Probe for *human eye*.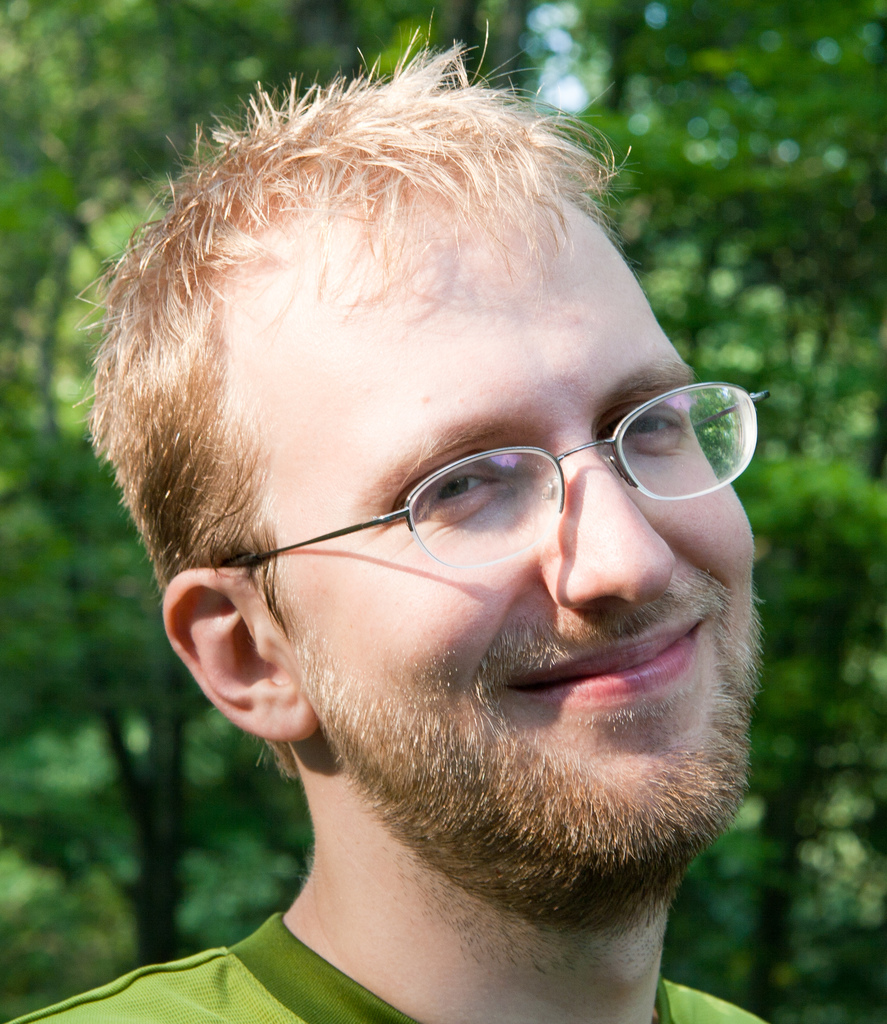
Probe result: {"x1": 417, "y1": 468, "x2": 513, "y2": 519}.
